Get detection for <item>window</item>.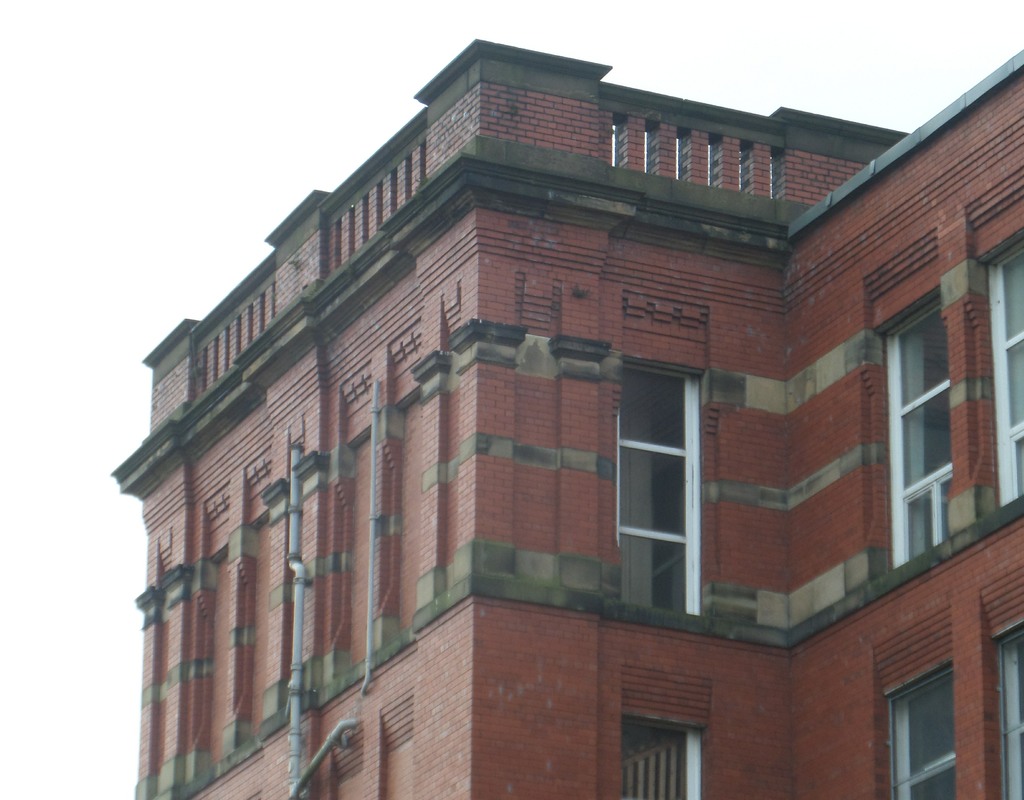
Detection: (872, 597, 965, 799).
